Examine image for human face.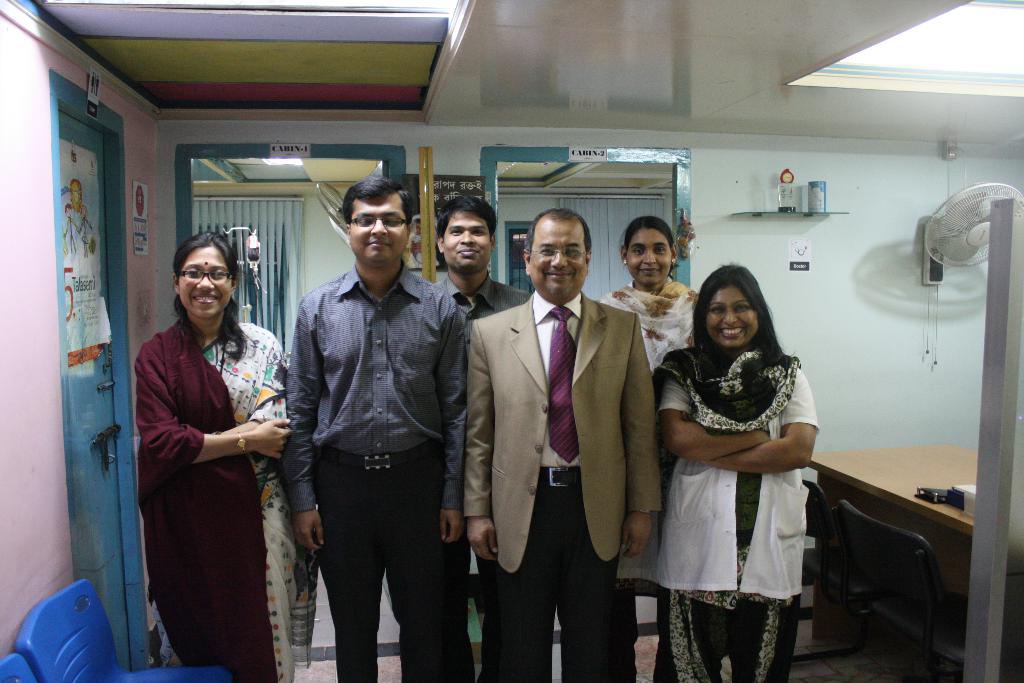
Examination result: [628,232,671,286].
